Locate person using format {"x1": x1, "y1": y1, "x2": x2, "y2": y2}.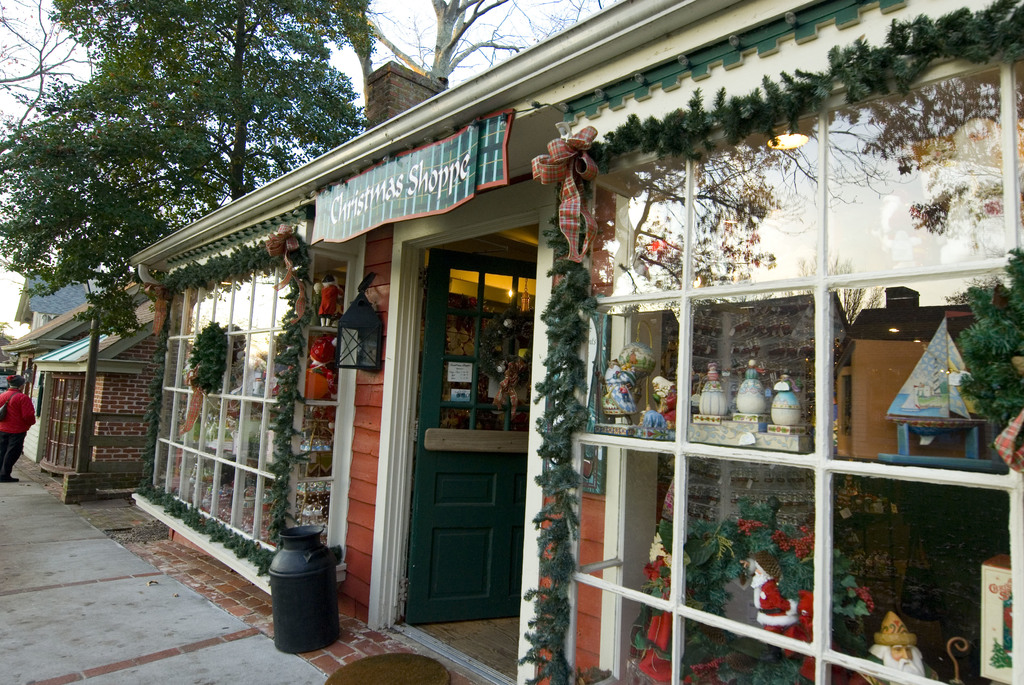
{"x1": 0, "y1": 375, "x2": 33, "y2": 484}.
